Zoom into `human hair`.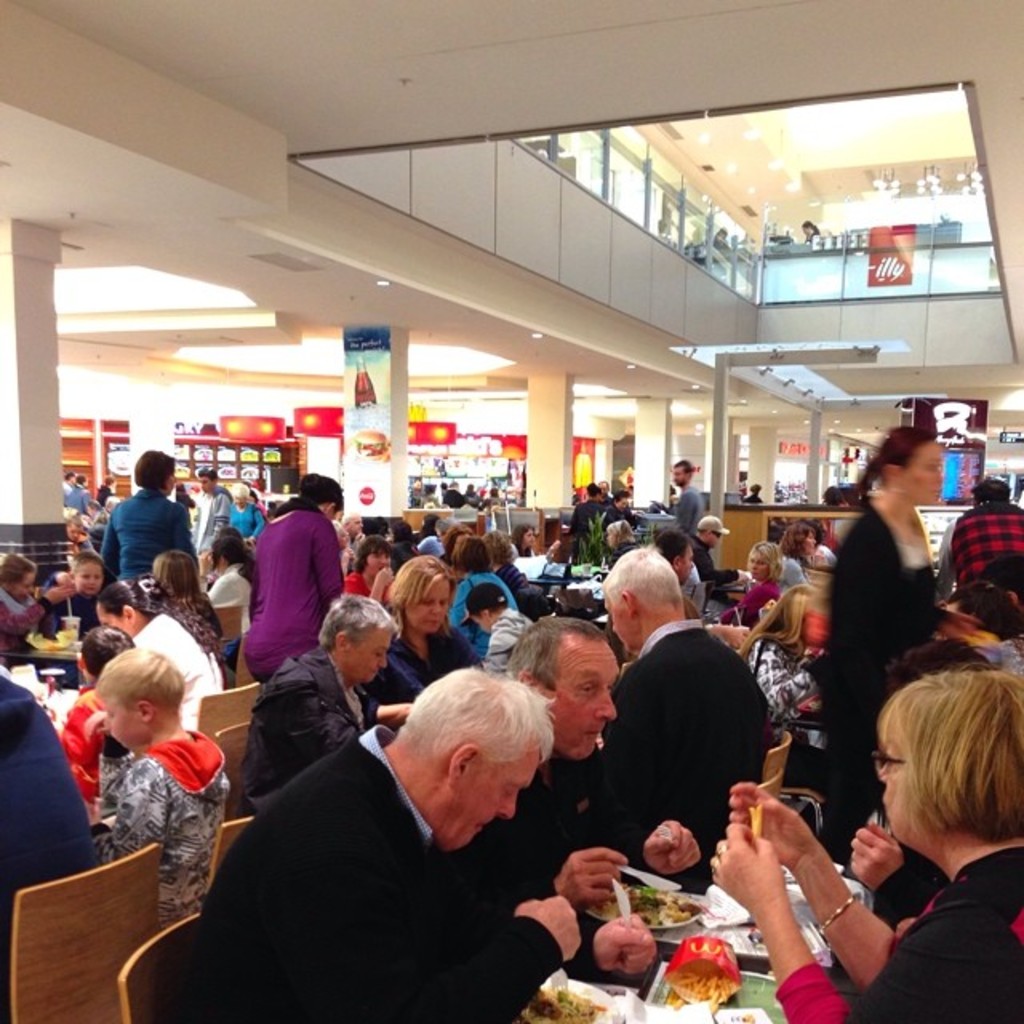
Zoom target: BBox(595, 475, 611, 482).
